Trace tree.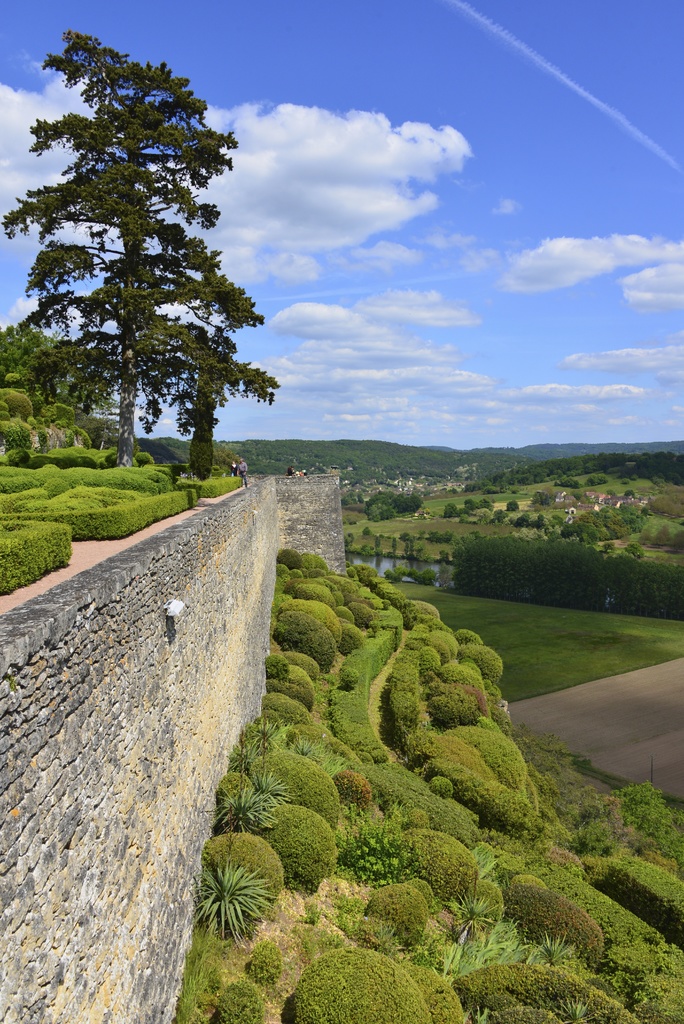
Traced to [x1=15, y1=46, x2=278, y2=486].
